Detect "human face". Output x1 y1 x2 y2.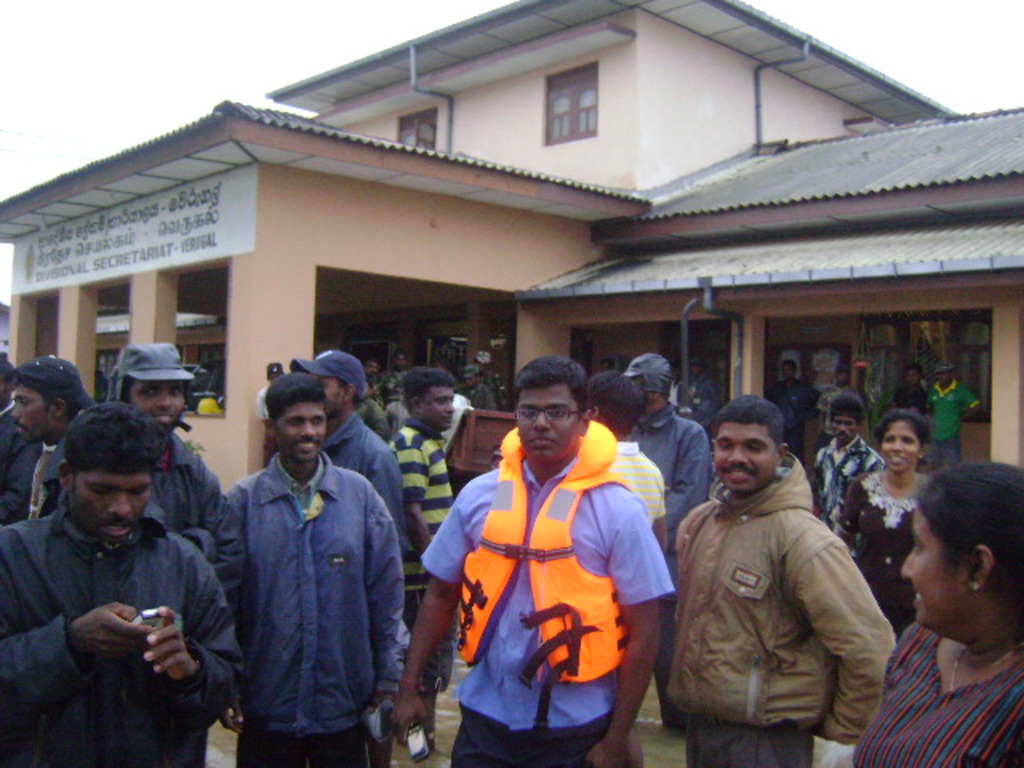
325 378 346 418.
